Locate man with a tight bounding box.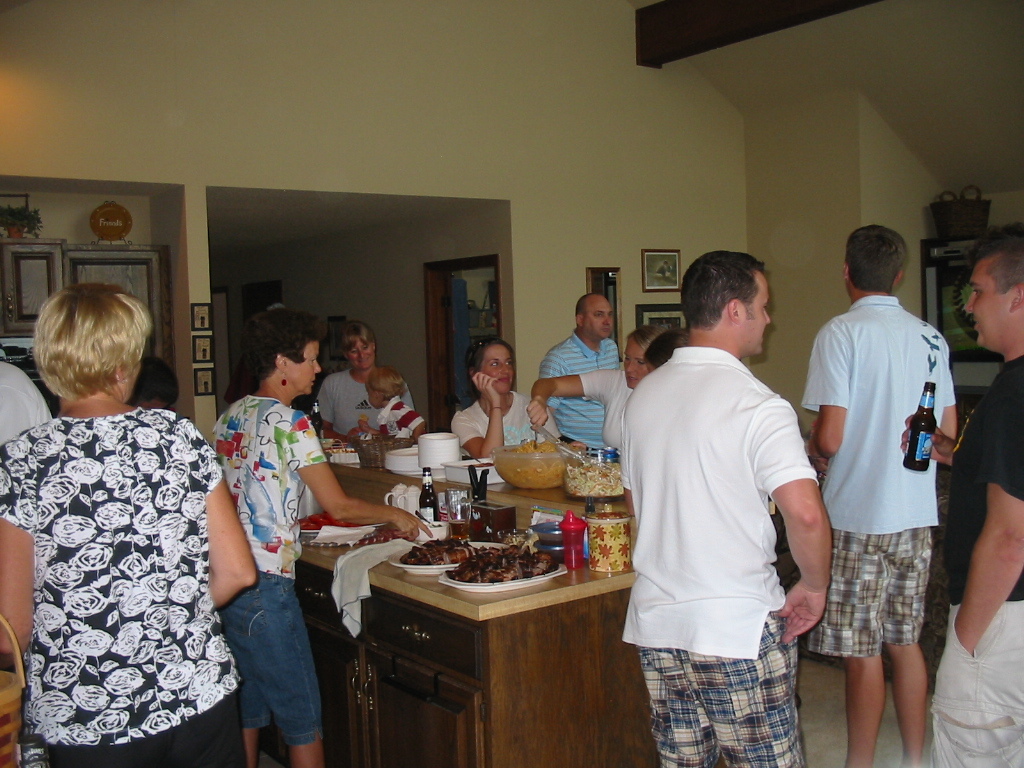
region(0, 330, 52, 447).
